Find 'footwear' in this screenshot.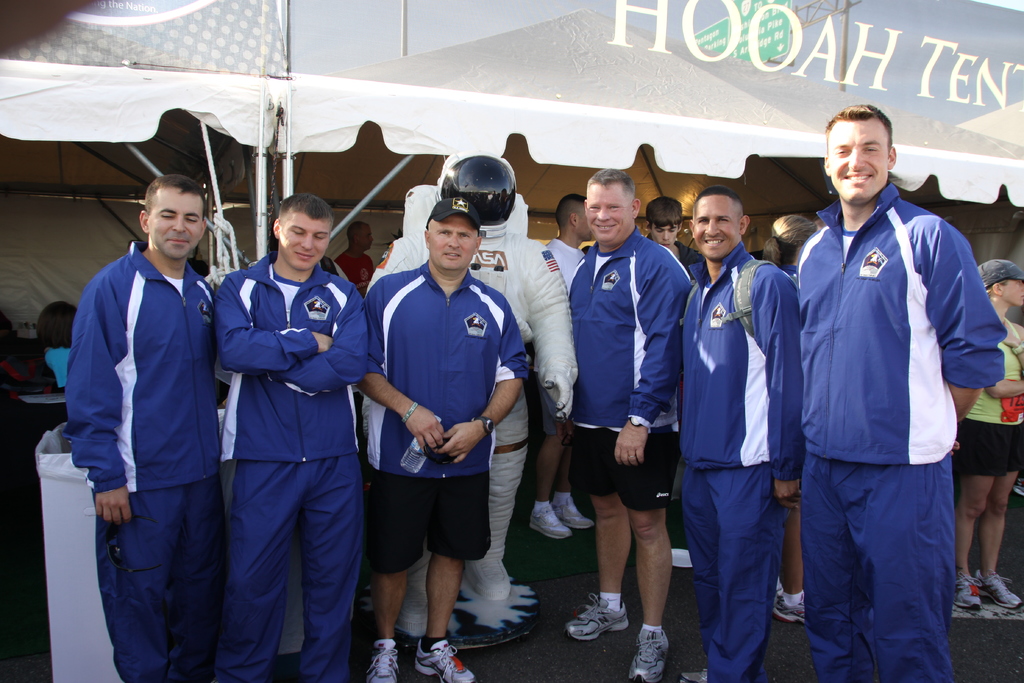
The bounding box for 'footwear' is 979/570/1021/613.
